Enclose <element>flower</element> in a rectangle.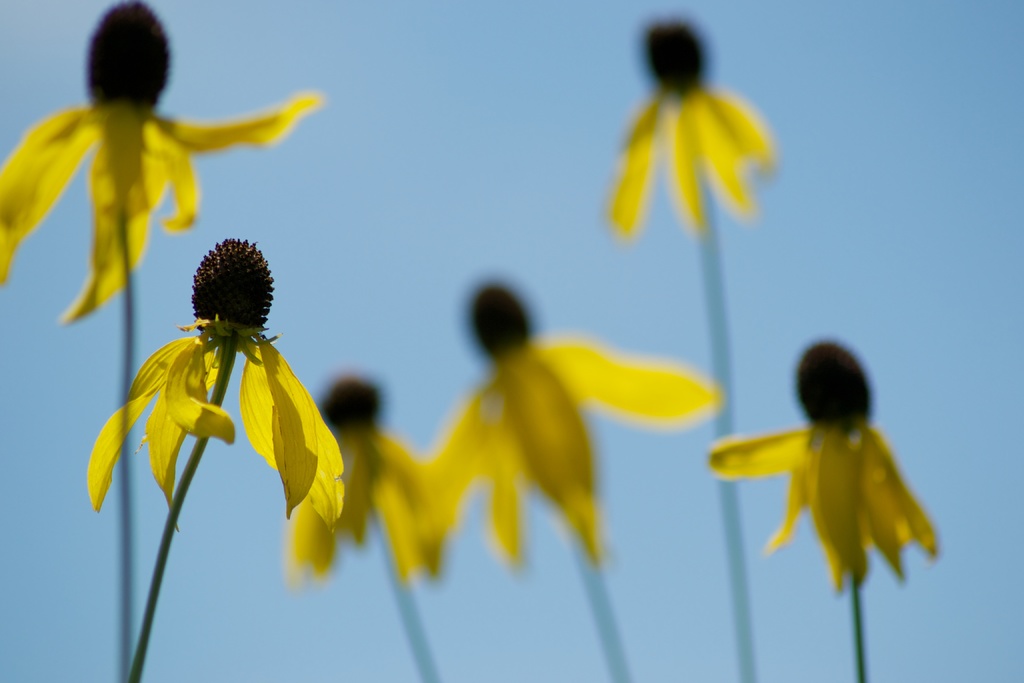
locate(413, 284, 722, 565).
